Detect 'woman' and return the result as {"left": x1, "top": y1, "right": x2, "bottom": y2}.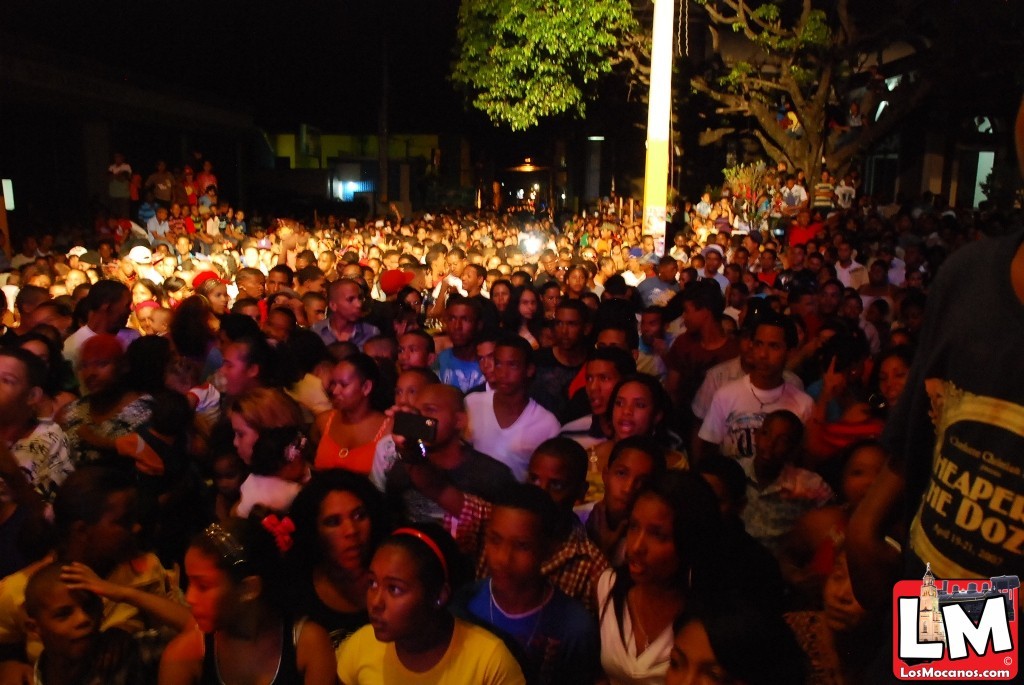
{"left": 868, "top": 349, "right": 908, "bottom": 411}.
